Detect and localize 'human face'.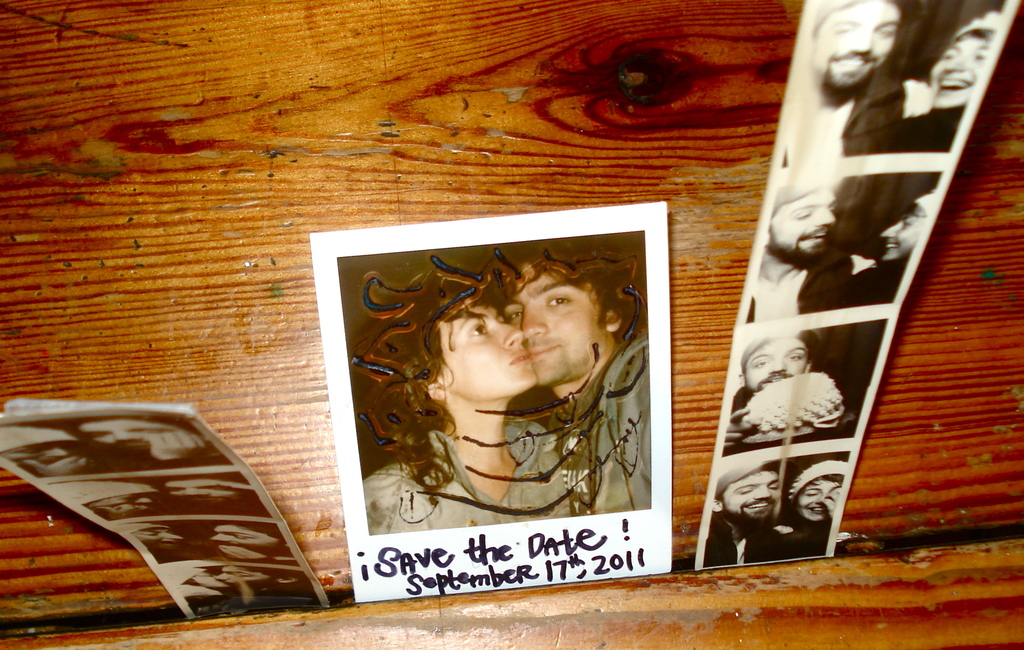
Localized at crop(721, 477, 785, 518).
